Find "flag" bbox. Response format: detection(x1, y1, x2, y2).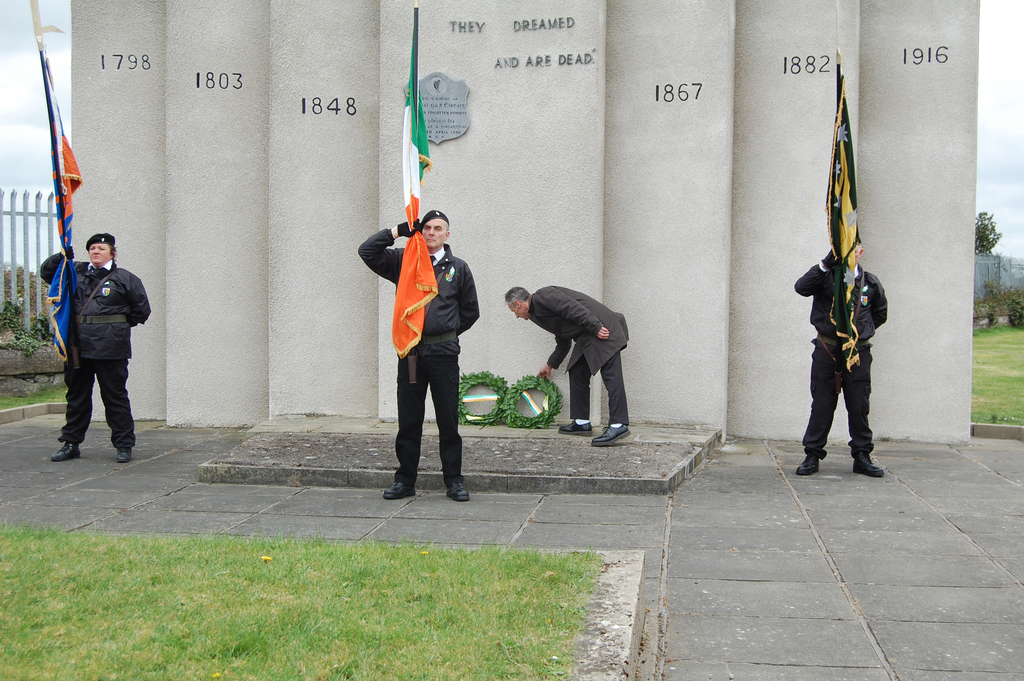
detection(35, 33, 84, 359).
